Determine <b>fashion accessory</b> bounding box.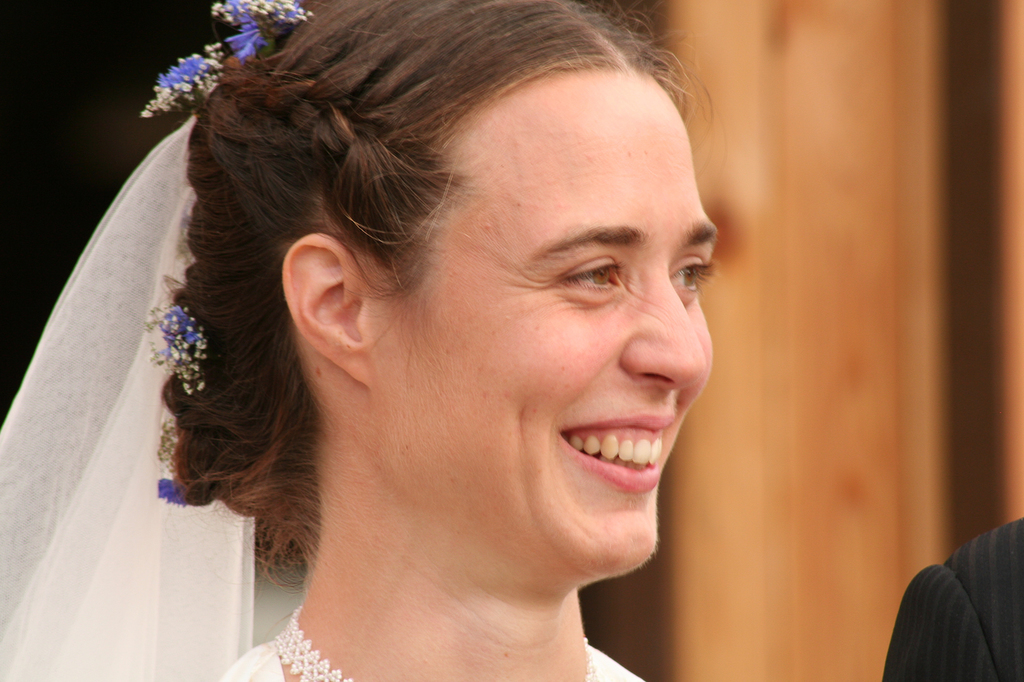
Determined: <box>270,609,353,681</box>.
